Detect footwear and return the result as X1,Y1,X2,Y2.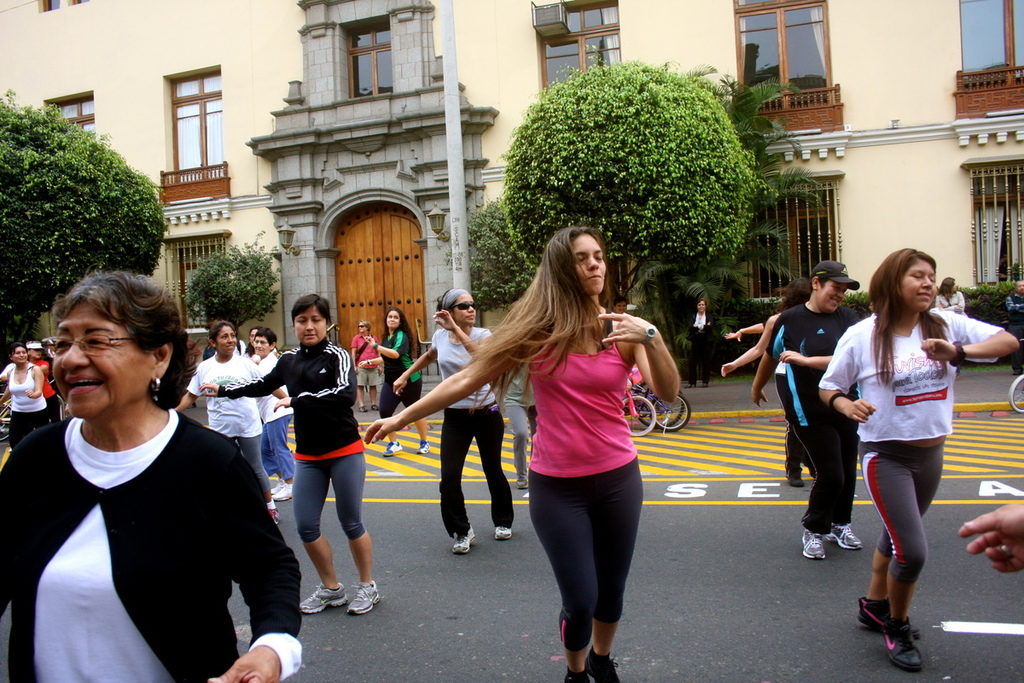
358,406,365,414.
